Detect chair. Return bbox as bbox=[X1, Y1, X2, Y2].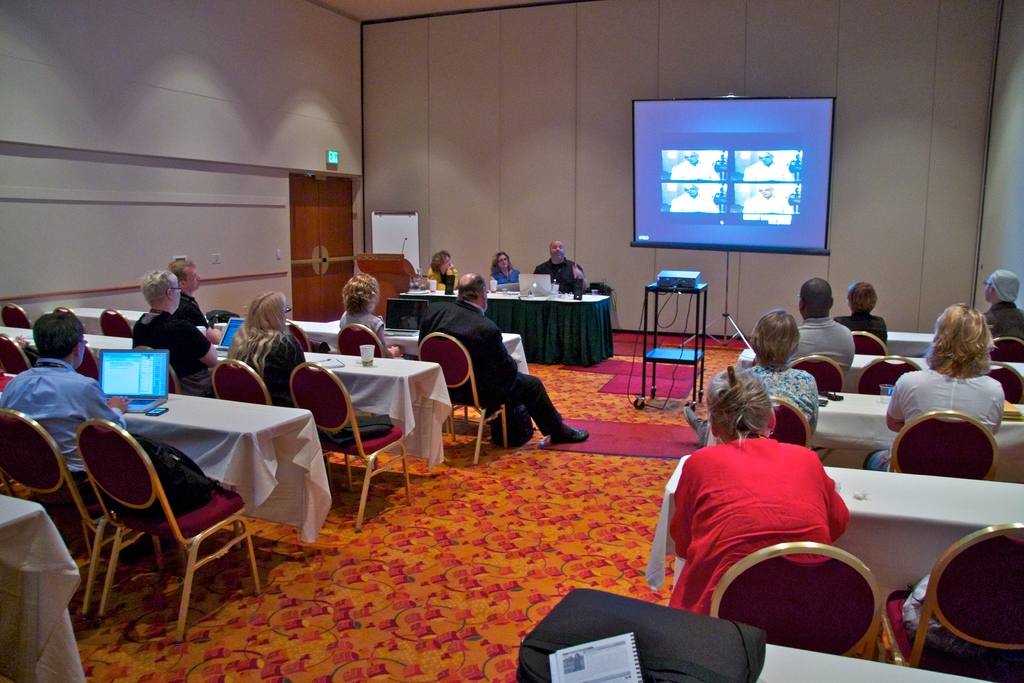
bbox=[849, 329, 890, 358].
